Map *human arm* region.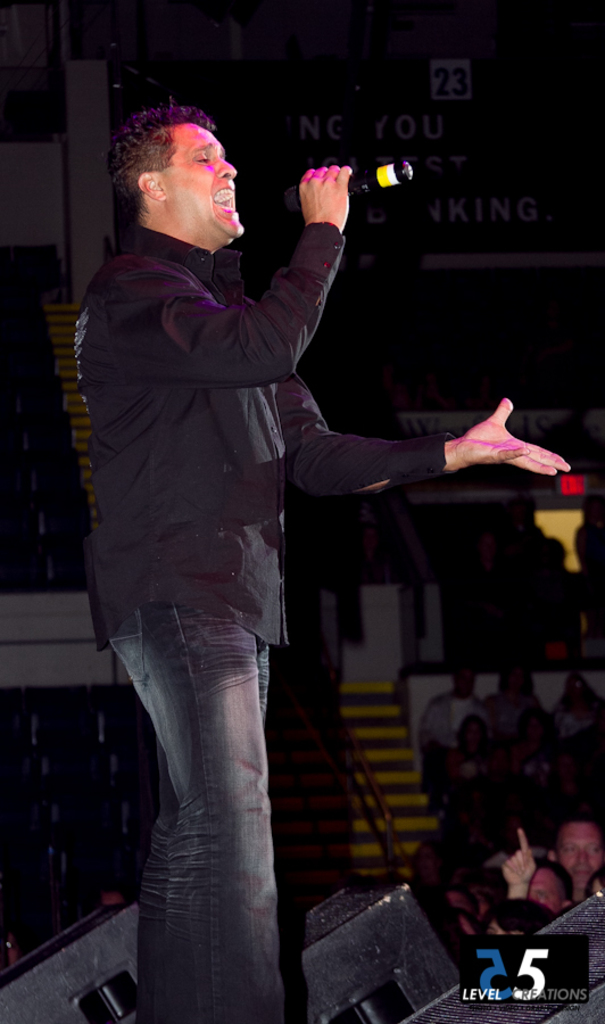
Mapped to box=[107, 165, 356, 383].
